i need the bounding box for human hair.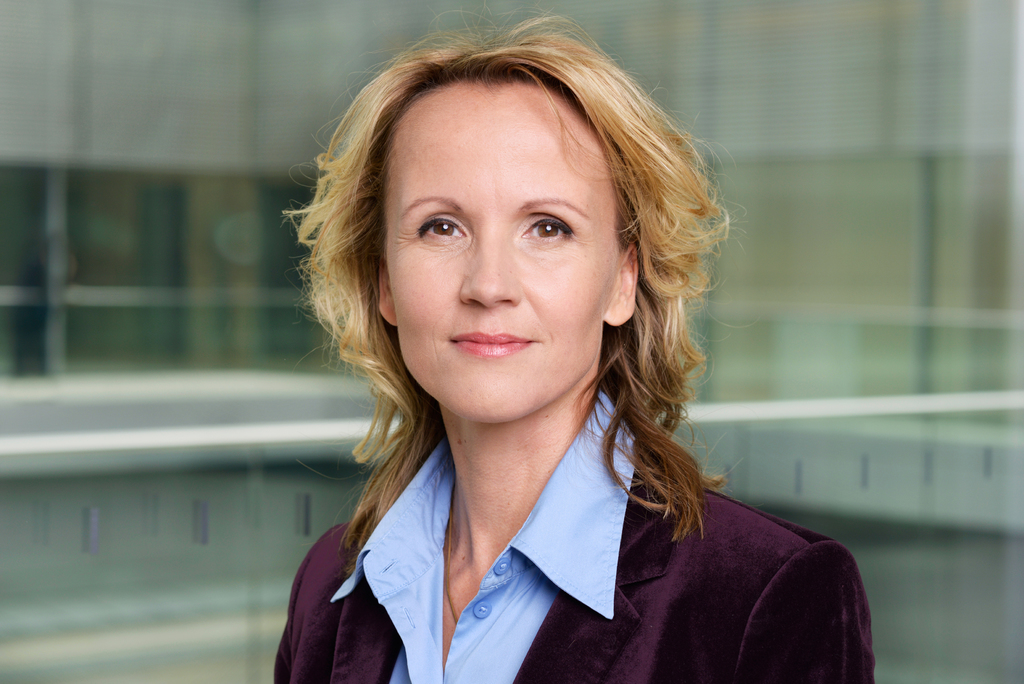
Here it is: BBox(280, 28, 739, 596).
